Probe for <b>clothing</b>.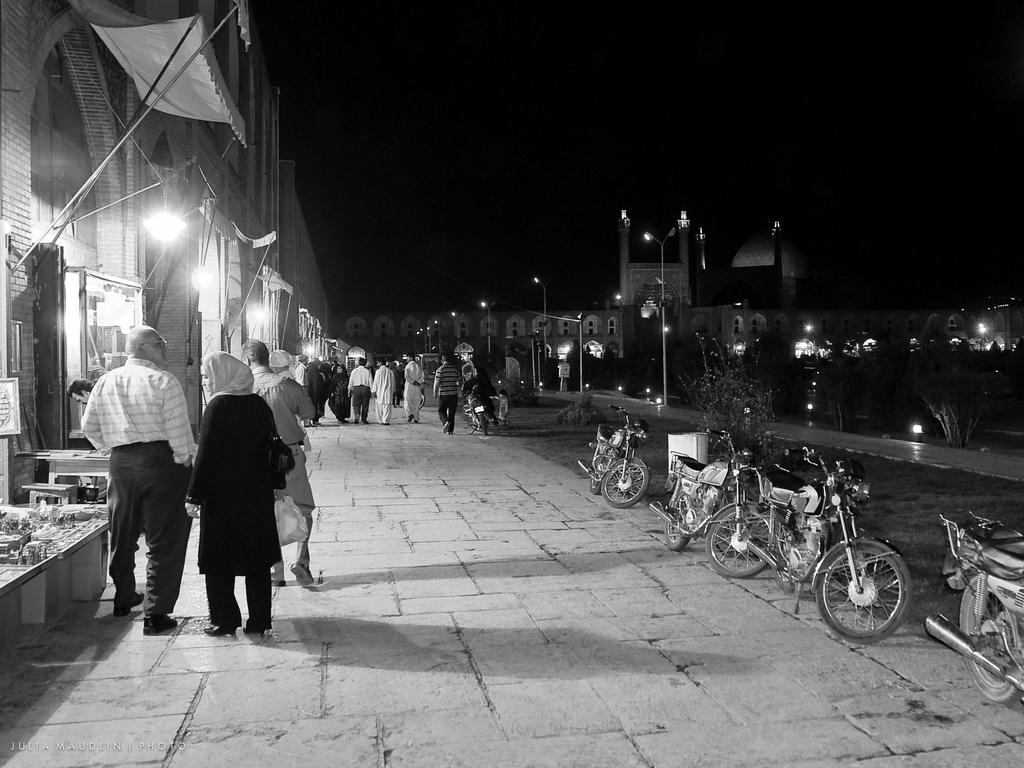
Probe result: [left=79, top=364, right=198, bottom=614].
